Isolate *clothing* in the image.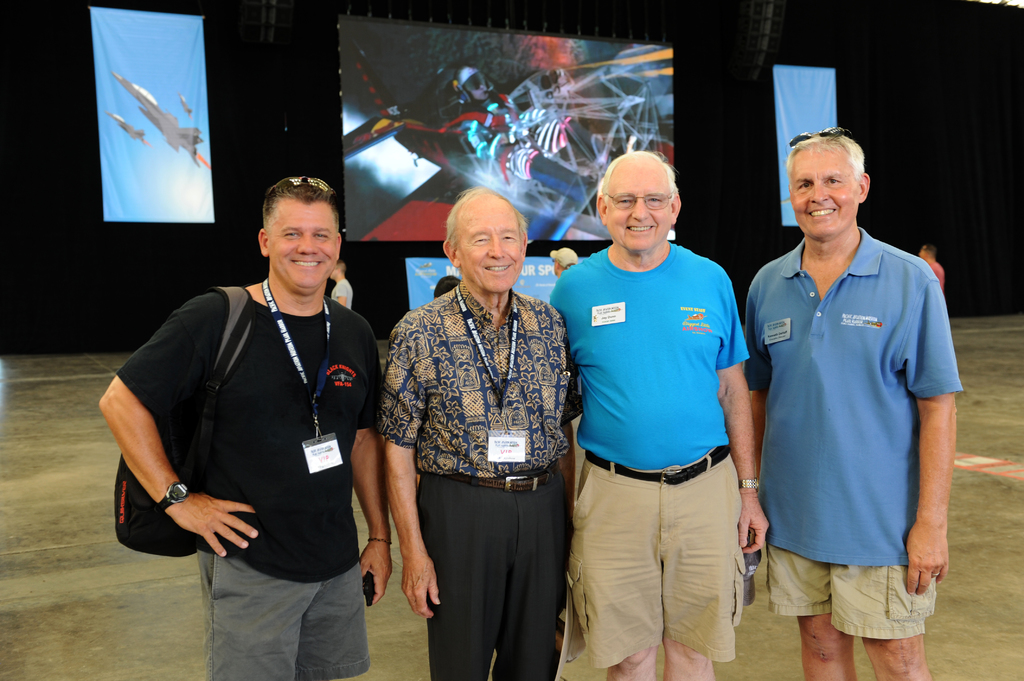
Isolated region: bbox=(383, 284, 576, 680).
